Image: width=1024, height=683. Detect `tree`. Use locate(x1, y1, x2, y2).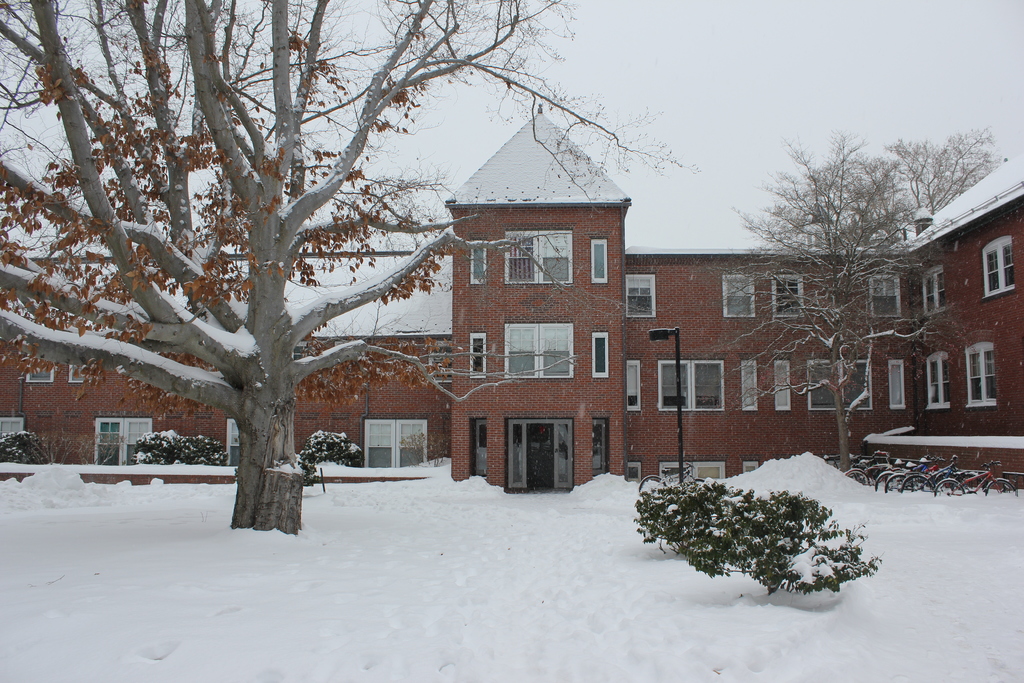
locate(812, 185, 929, 259).
